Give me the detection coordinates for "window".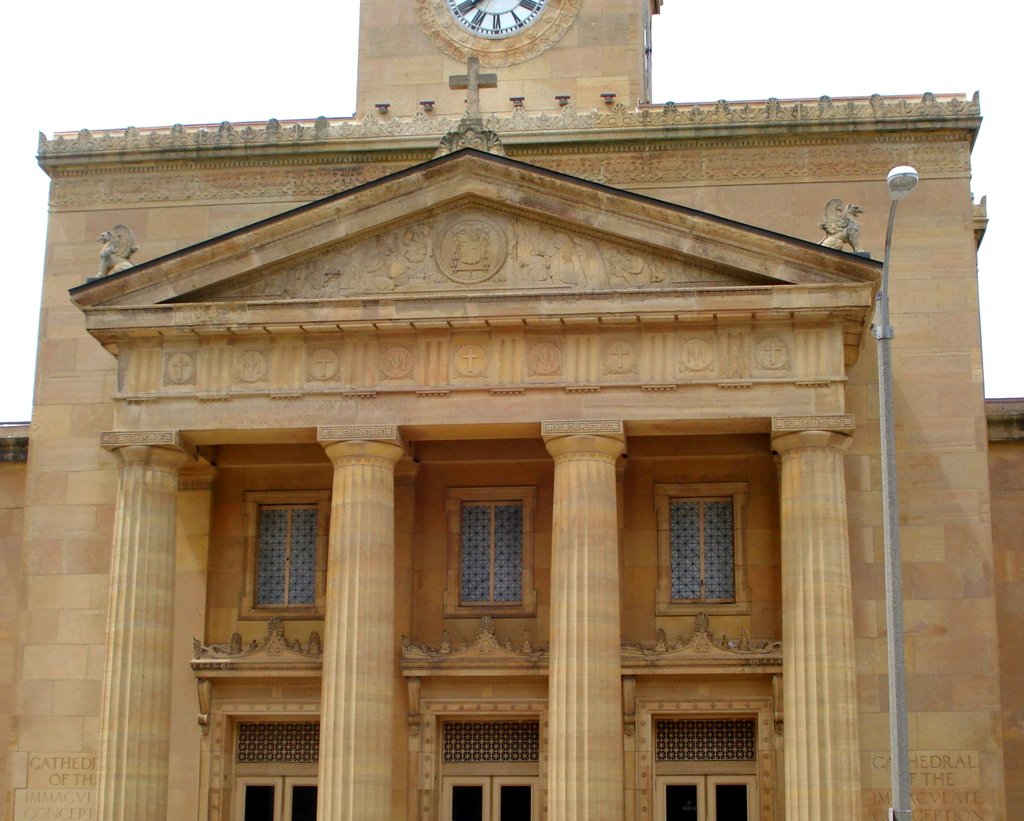
bbox(237, 489, 331, 619).
